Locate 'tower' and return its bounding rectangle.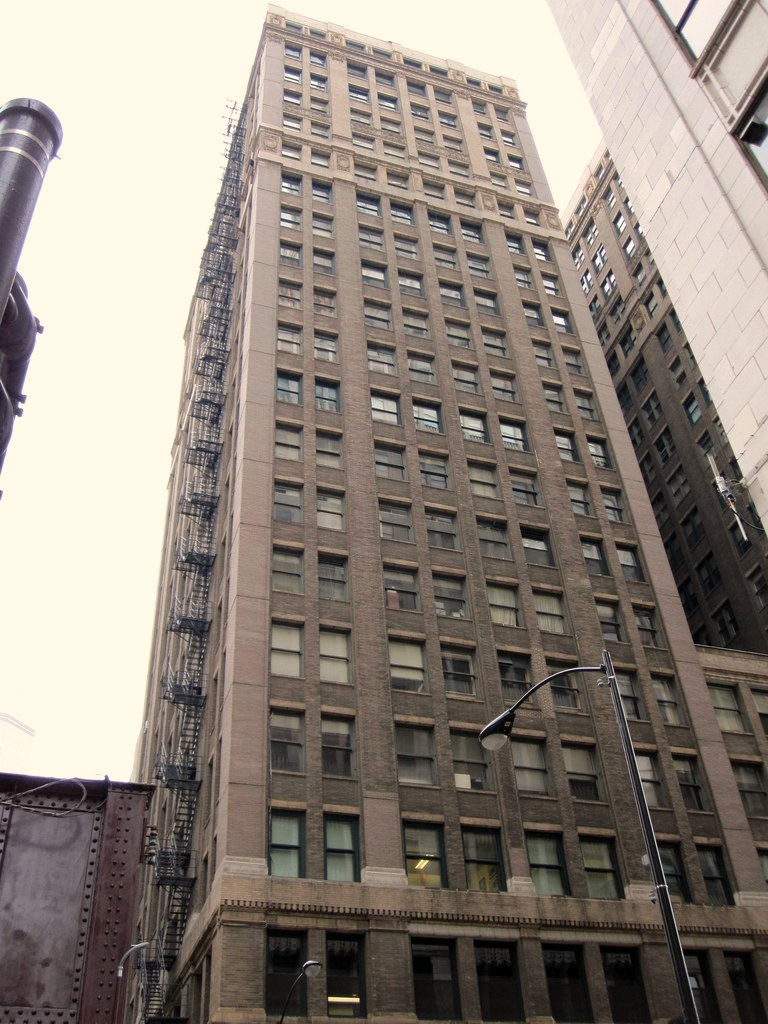
(x1=545, y1=0, x2=767, y2=540).
